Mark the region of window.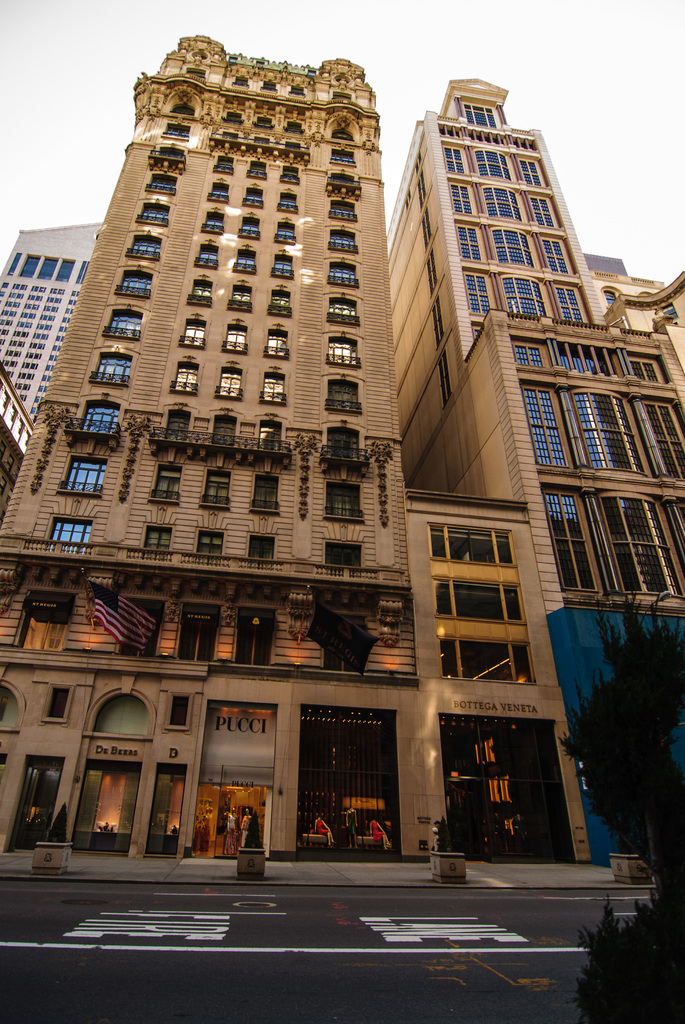
Region: (287,83,304,97).
